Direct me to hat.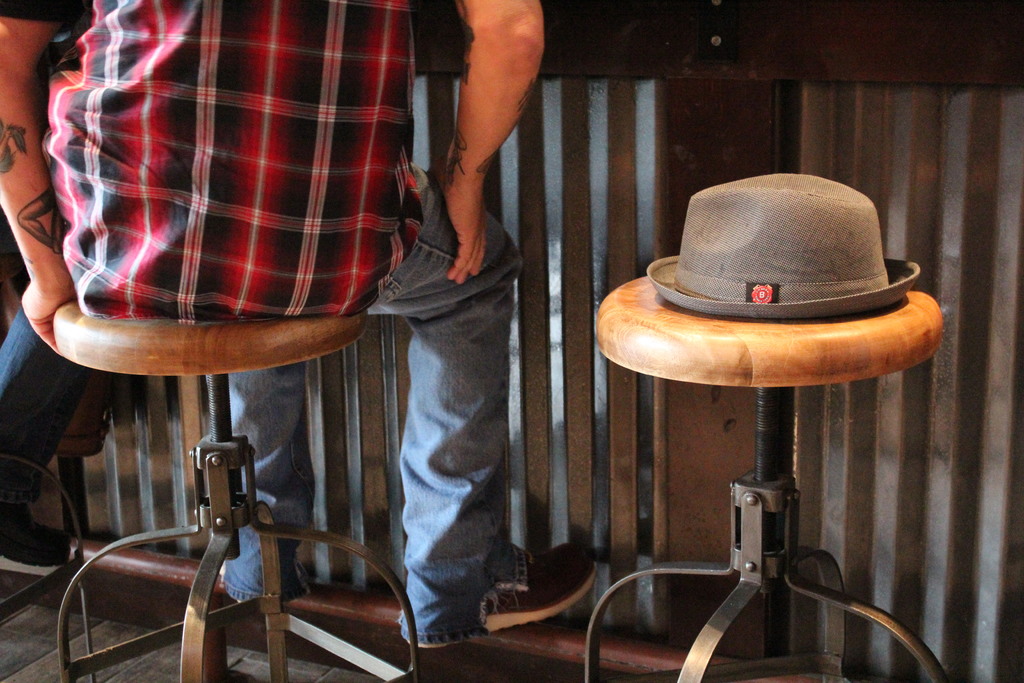
Direction: bbox=(643, 172, 922, 322).
